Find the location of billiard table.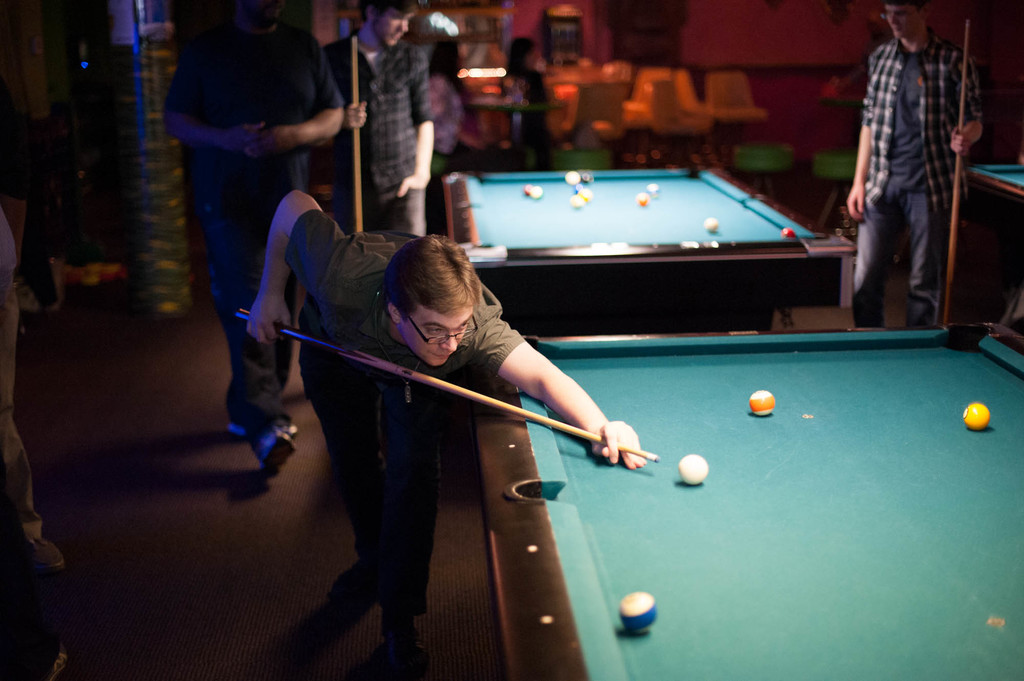
Location: box=[961, 160, 1023, 204].
